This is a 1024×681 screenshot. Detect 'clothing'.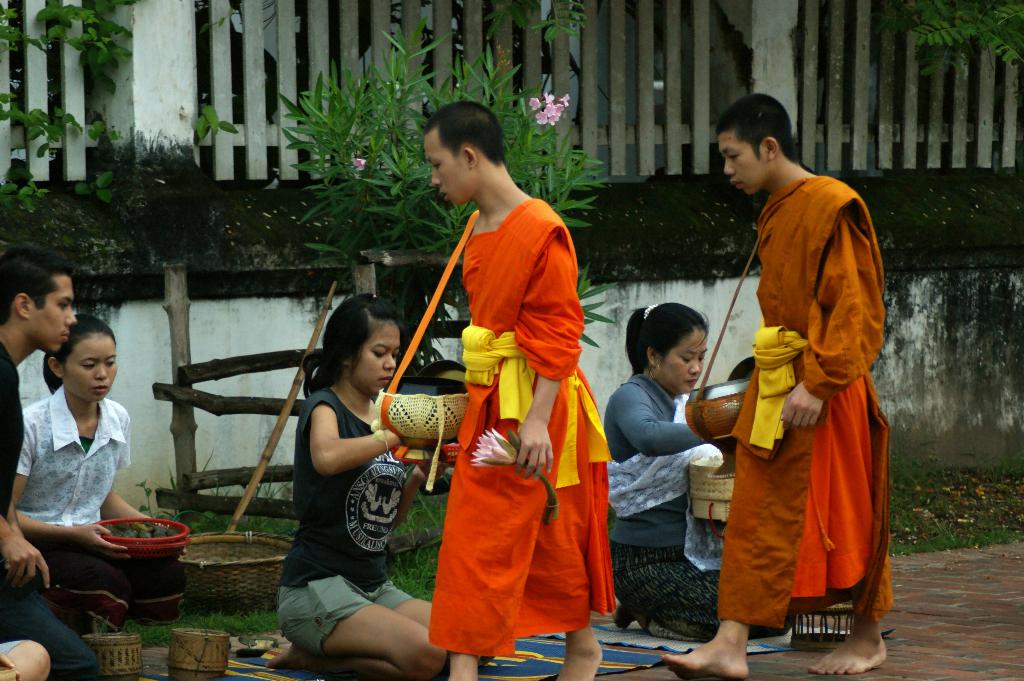
x1=0 y1=346 x2=31 y2=531.
